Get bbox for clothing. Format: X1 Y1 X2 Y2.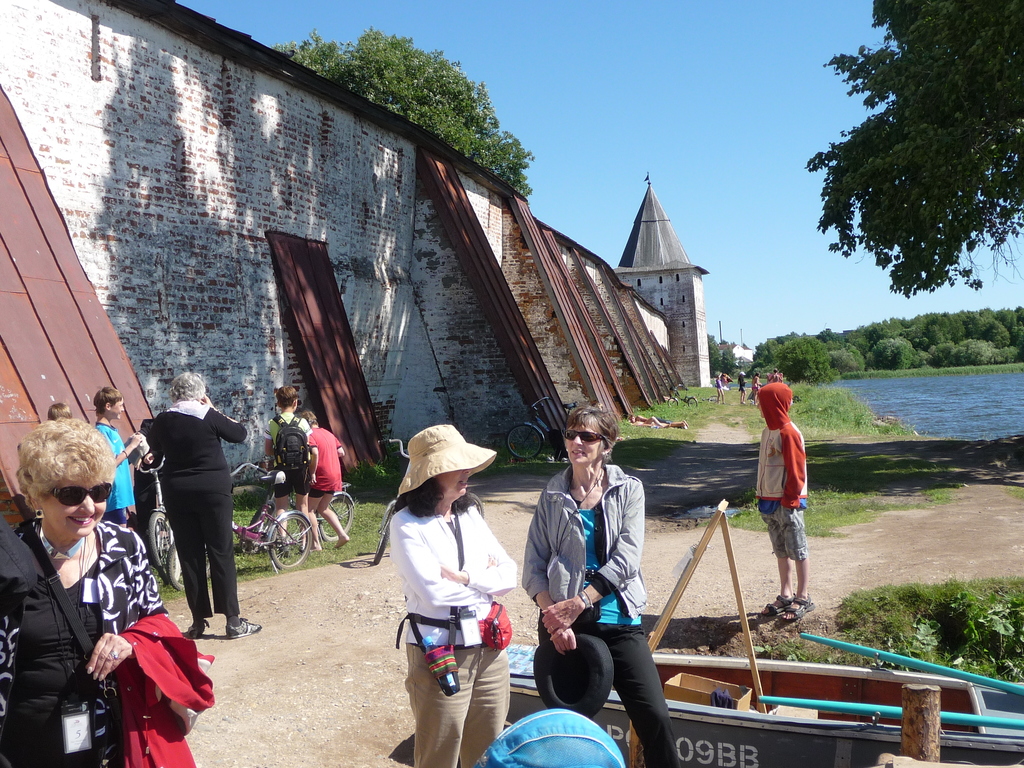
113 612 215 767.
